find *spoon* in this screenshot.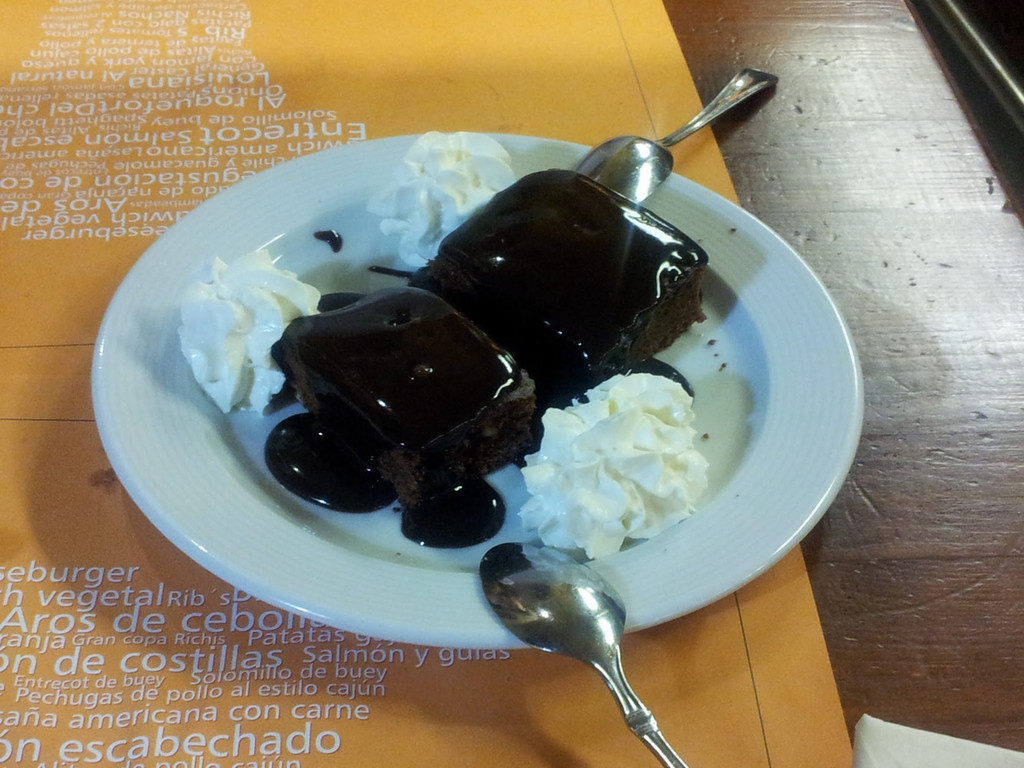
The bounding box for *spoon* is [572, 69, 783, 204].
